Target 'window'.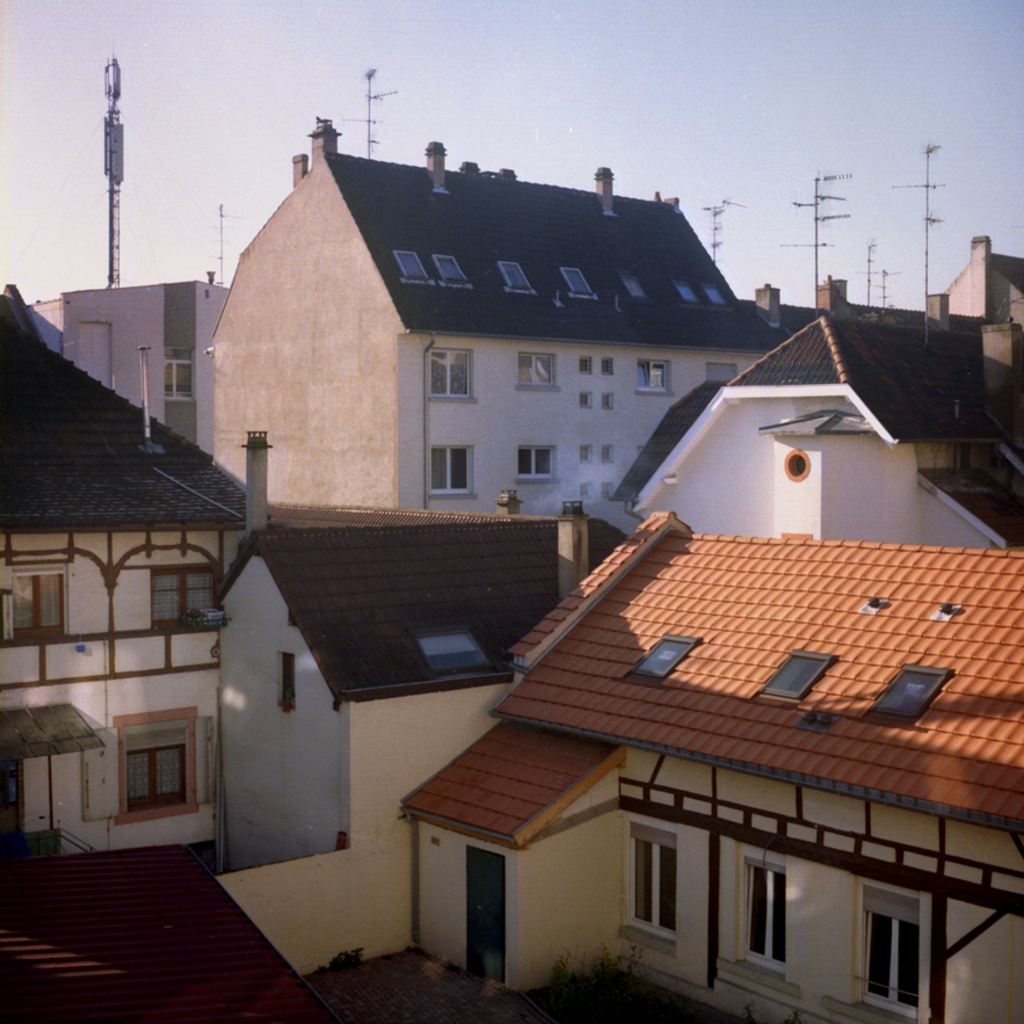
Target region: 729, 848, 790, 983.
